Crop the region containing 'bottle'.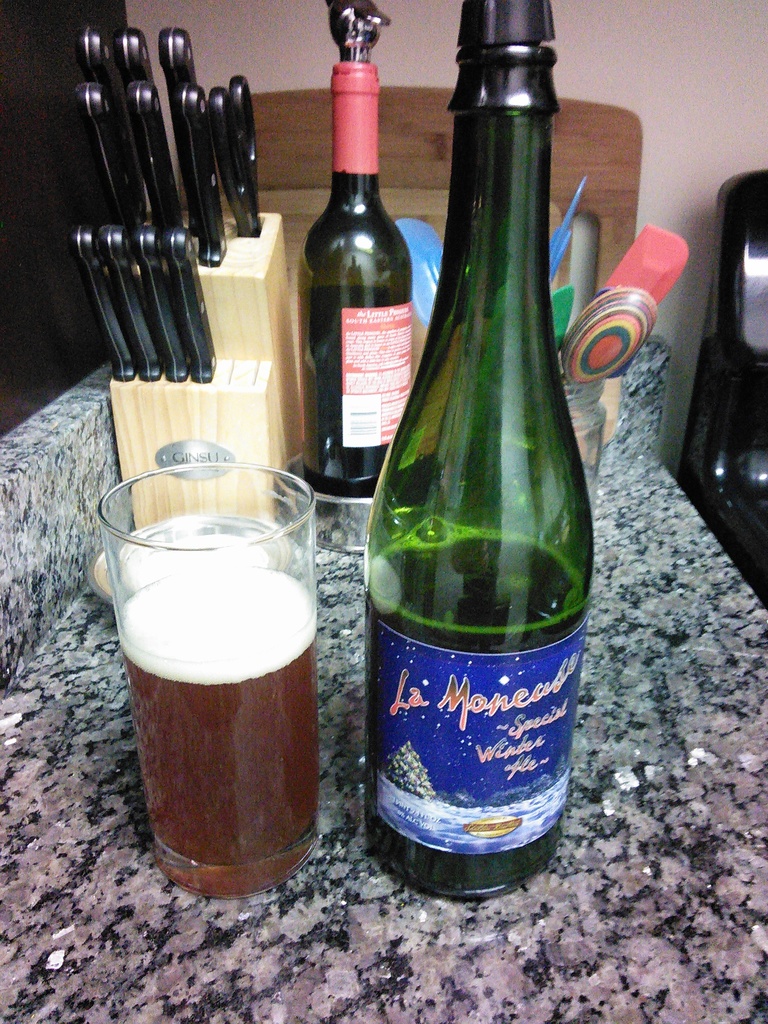
Crop region: 297 62 411 515.
